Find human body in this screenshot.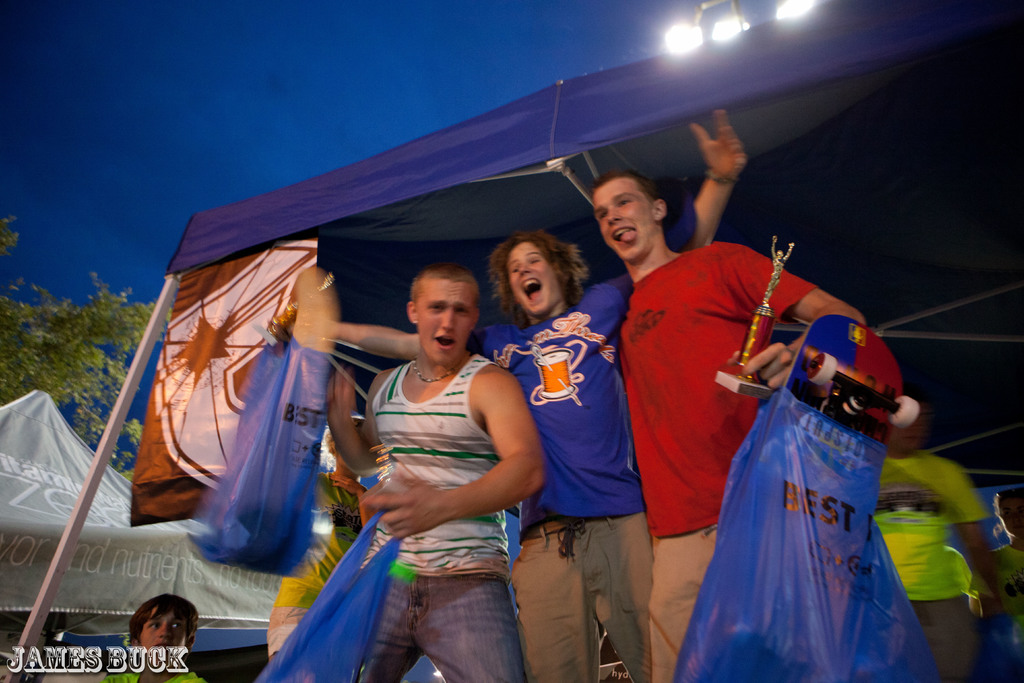
The bounding box for human body is select_region(986, 546, 1023, 623).
